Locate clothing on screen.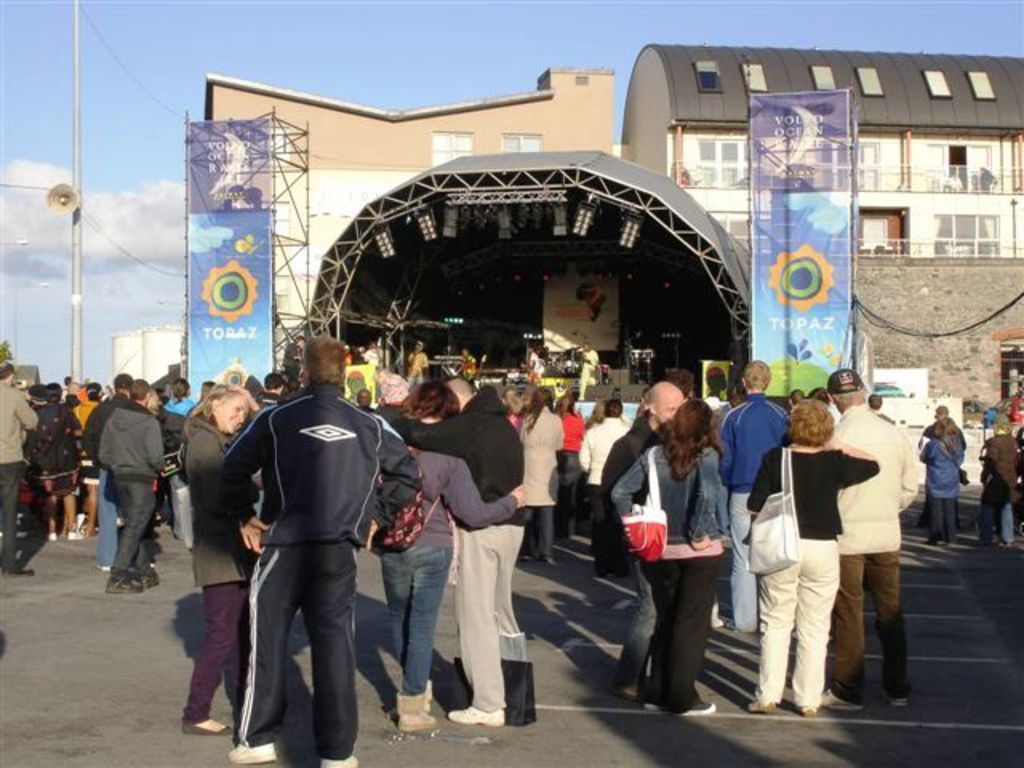
On screen at select_region(174, 410, 246, 722).
